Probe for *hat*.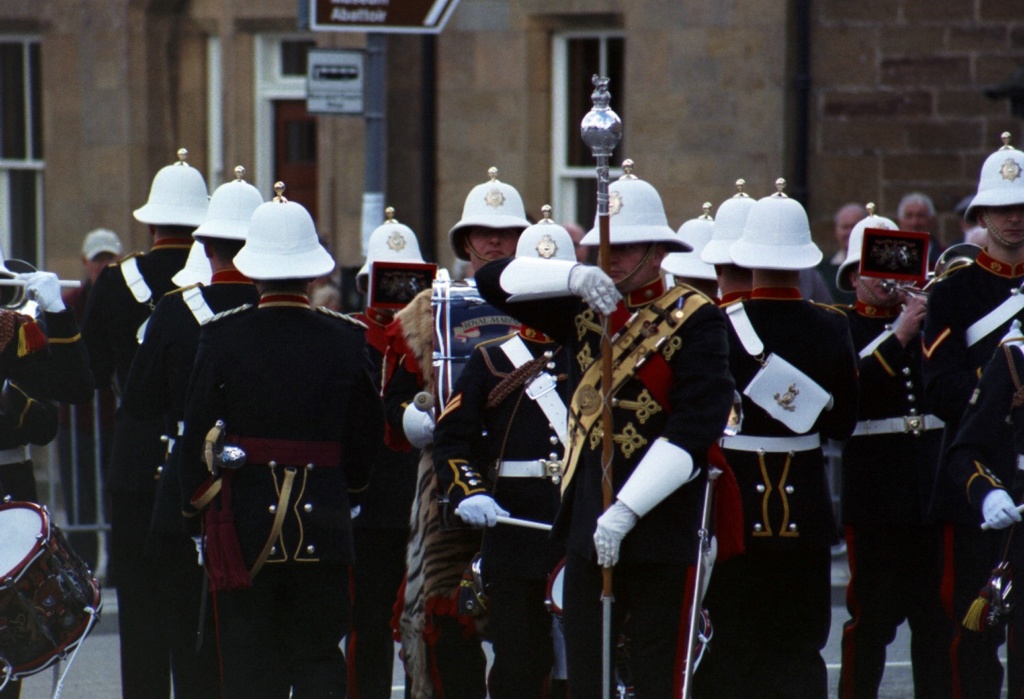
Probe result: region(447, 167, 530, 266).
